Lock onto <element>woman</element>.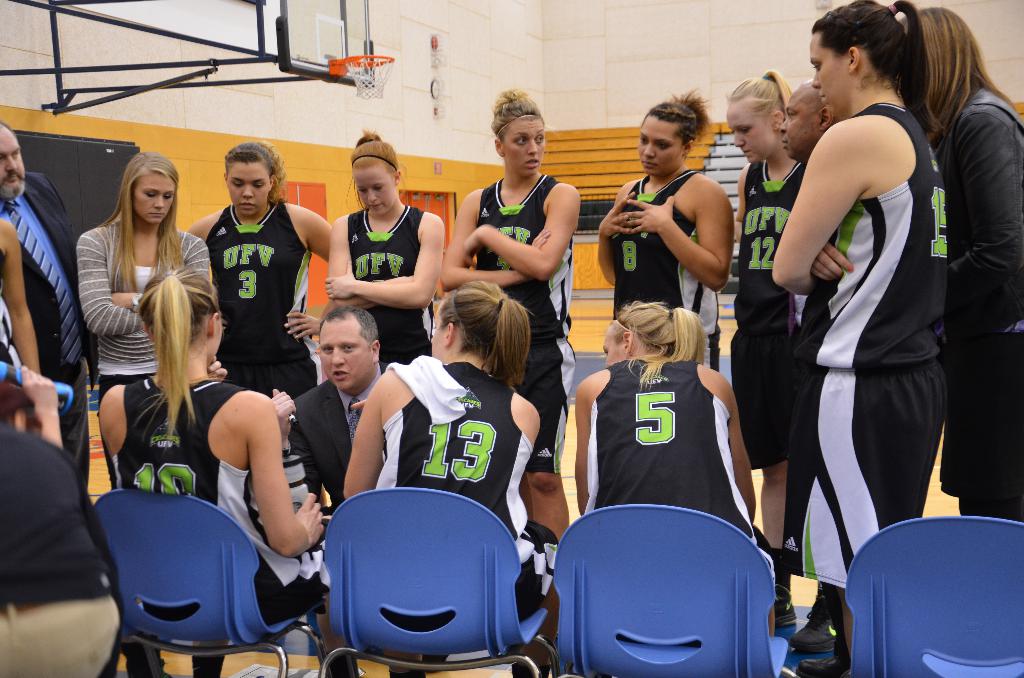
Locked: [left=442, top=91, right=579, bottom=531].
